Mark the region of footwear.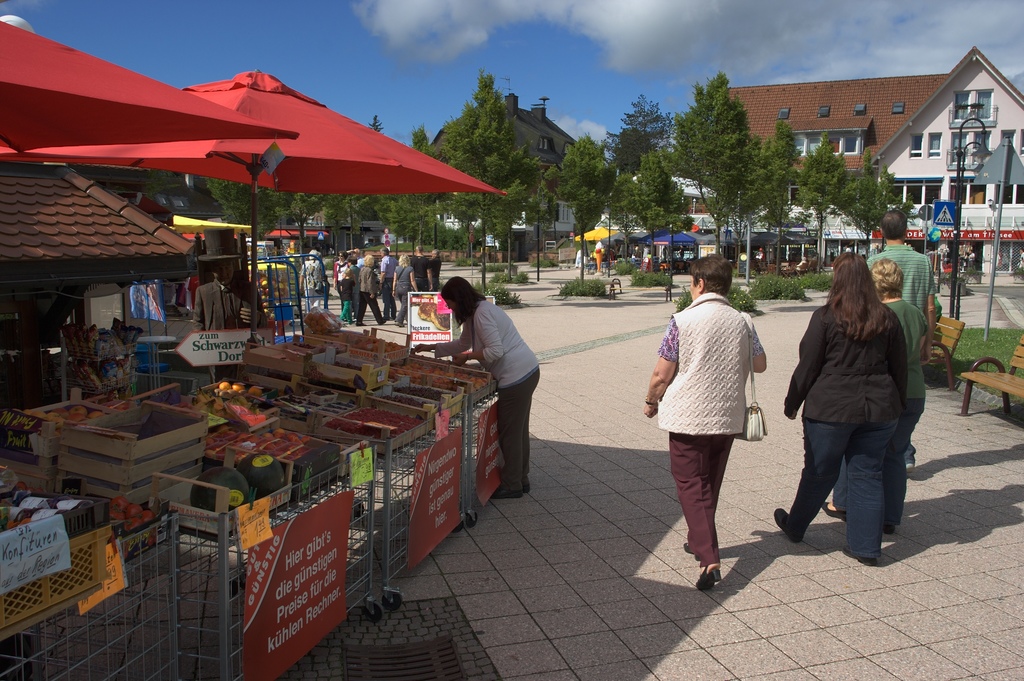
Region: 681,541,692,556.
